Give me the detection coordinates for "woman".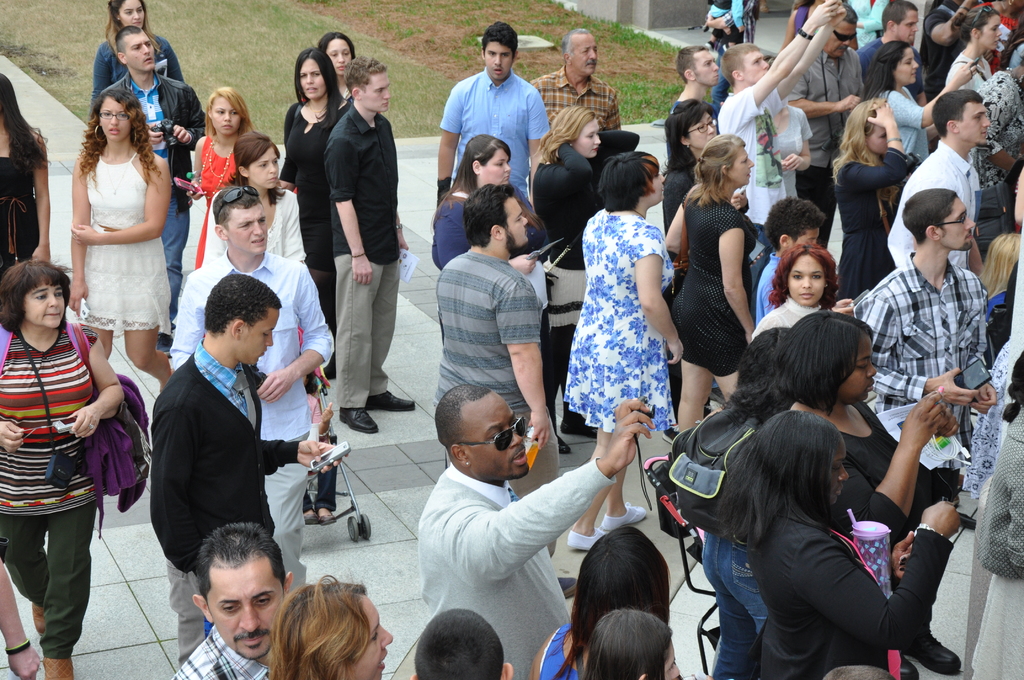
(830, 98, 924, 303).
